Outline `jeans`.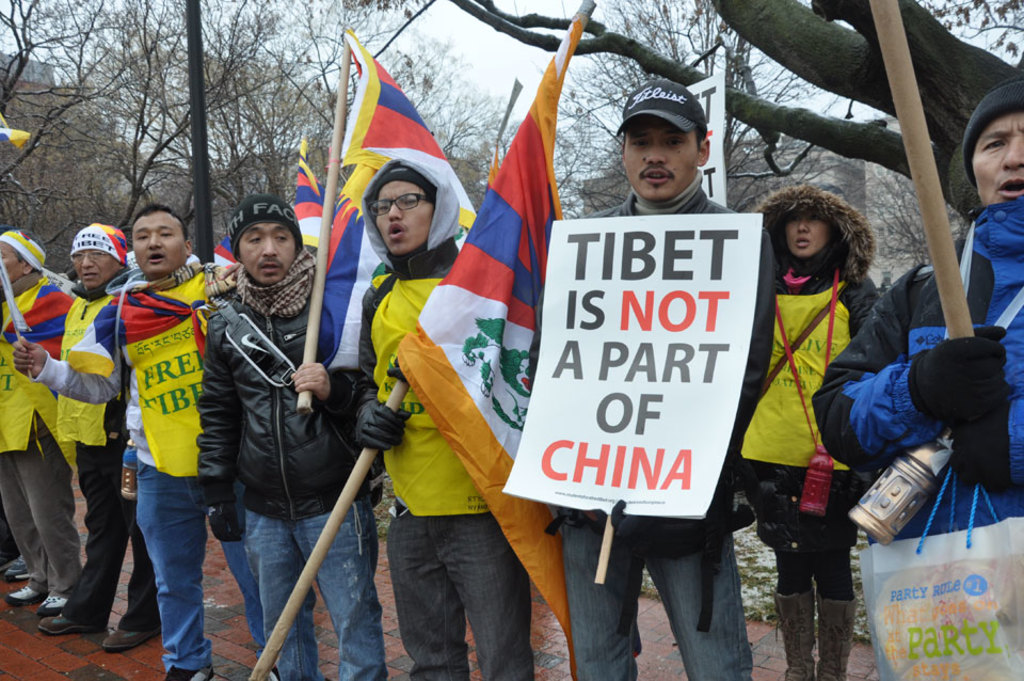
Outline: {"x1": 131, "y1": 461, "x2": 262, "y2": 674}.
